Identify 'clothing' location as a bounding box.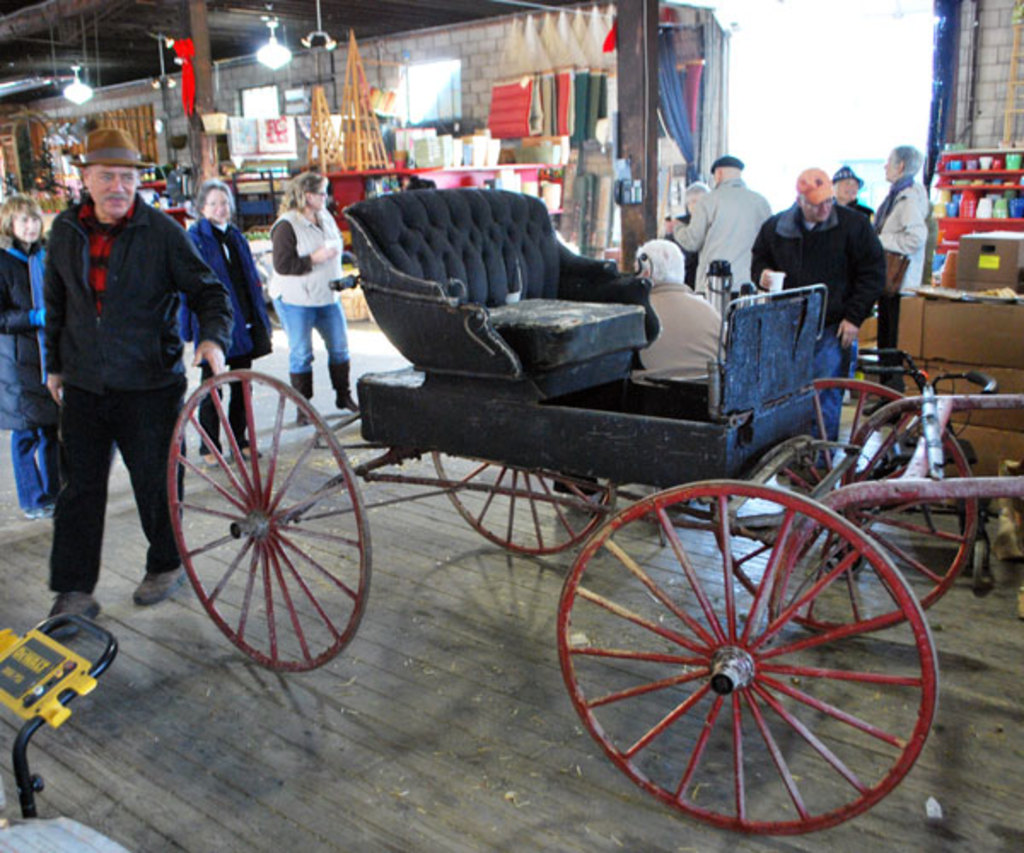
(x1=273, y1=210, x2=345, y2=413).
